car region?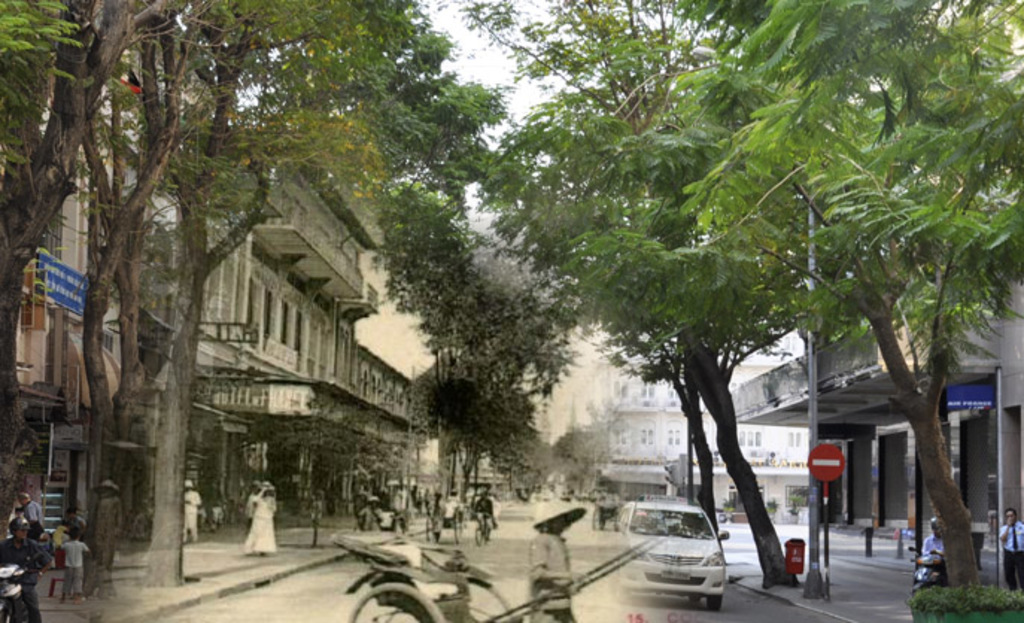
Rect(604, 501, 730, 616)
